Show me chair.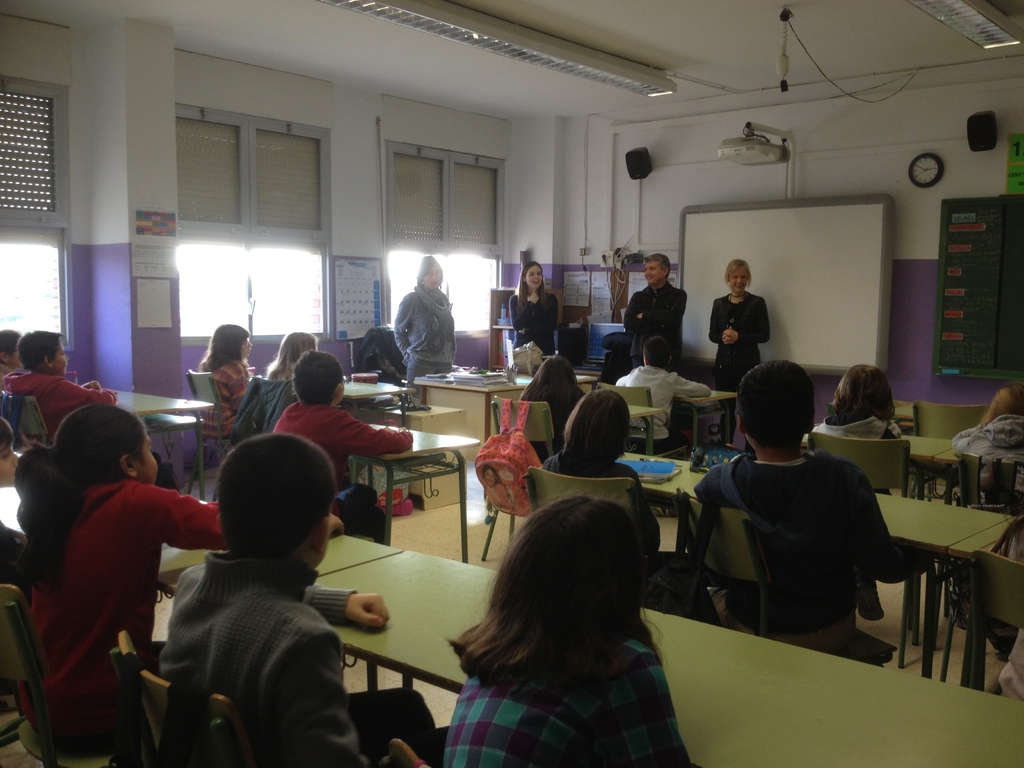
chair is here: 964:548:1023:691.
